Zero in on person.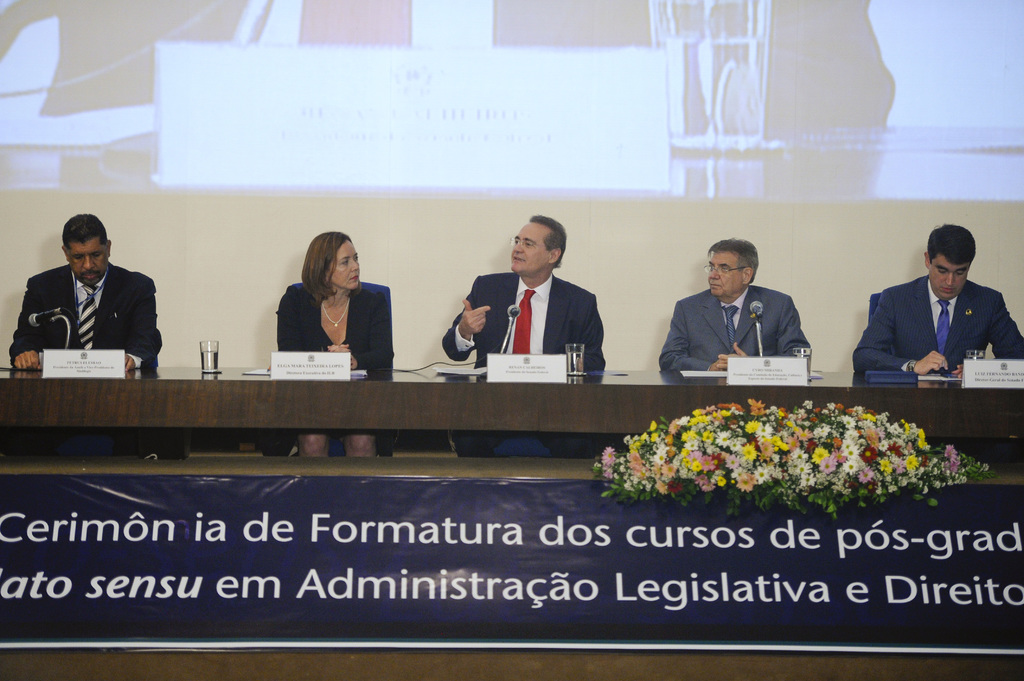
Zeroed in: Rect(850, 222, 1023, 381).
